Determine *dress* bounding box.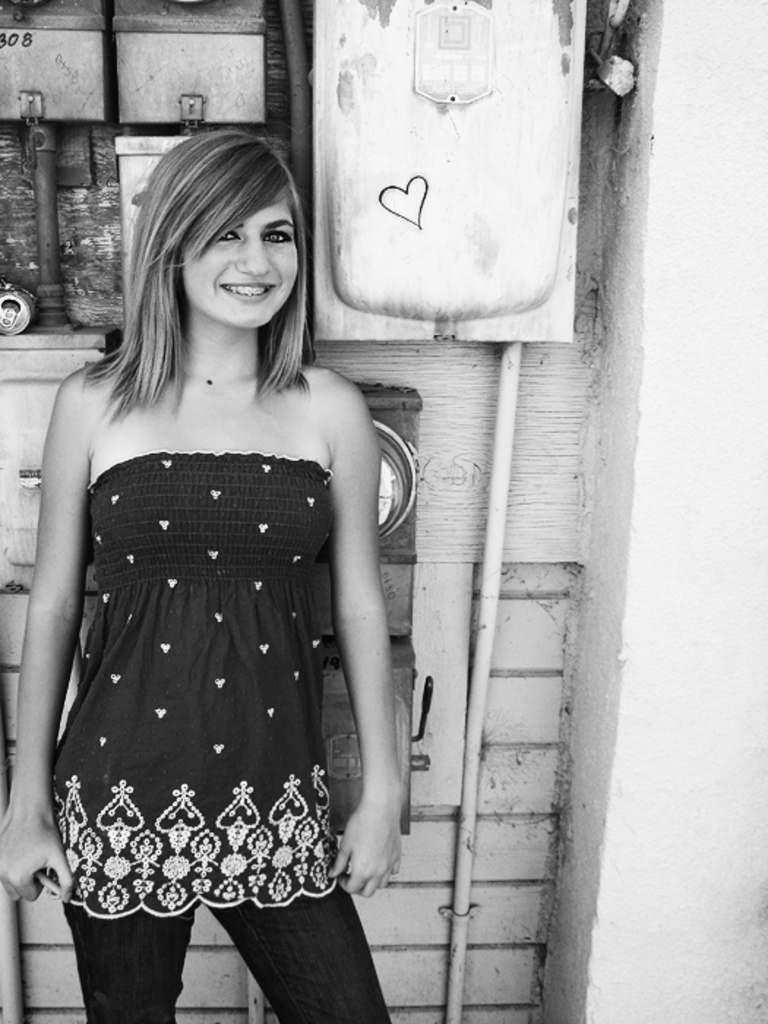
Determined: left=39, top=443, right=410, bottom=1023.
